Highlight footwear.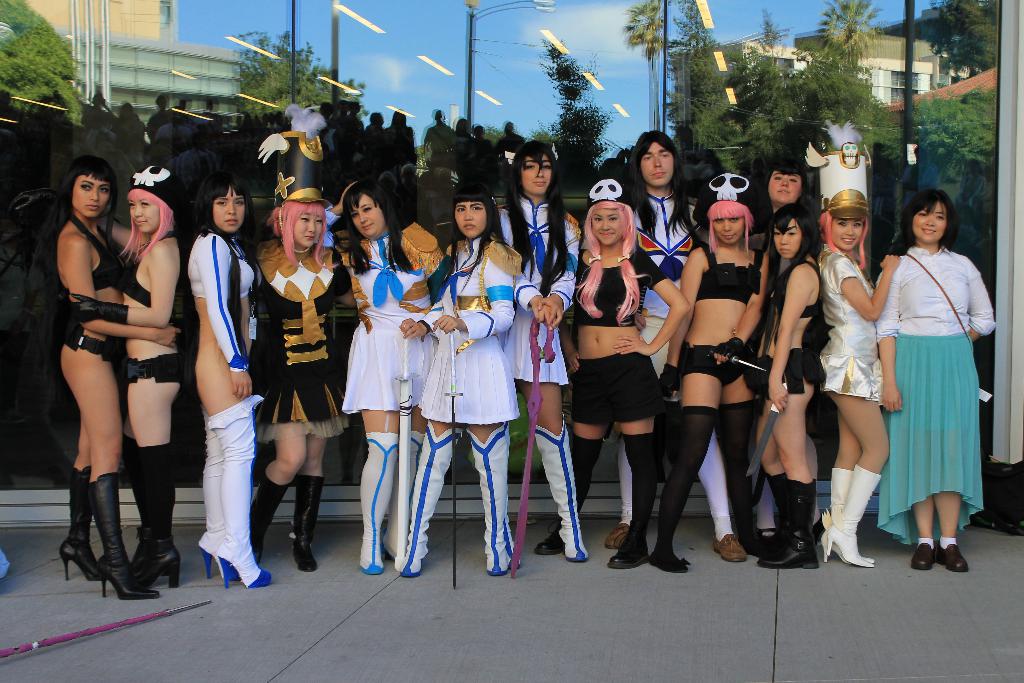
Highlighted region: box=[605, 518, 626, 554].
